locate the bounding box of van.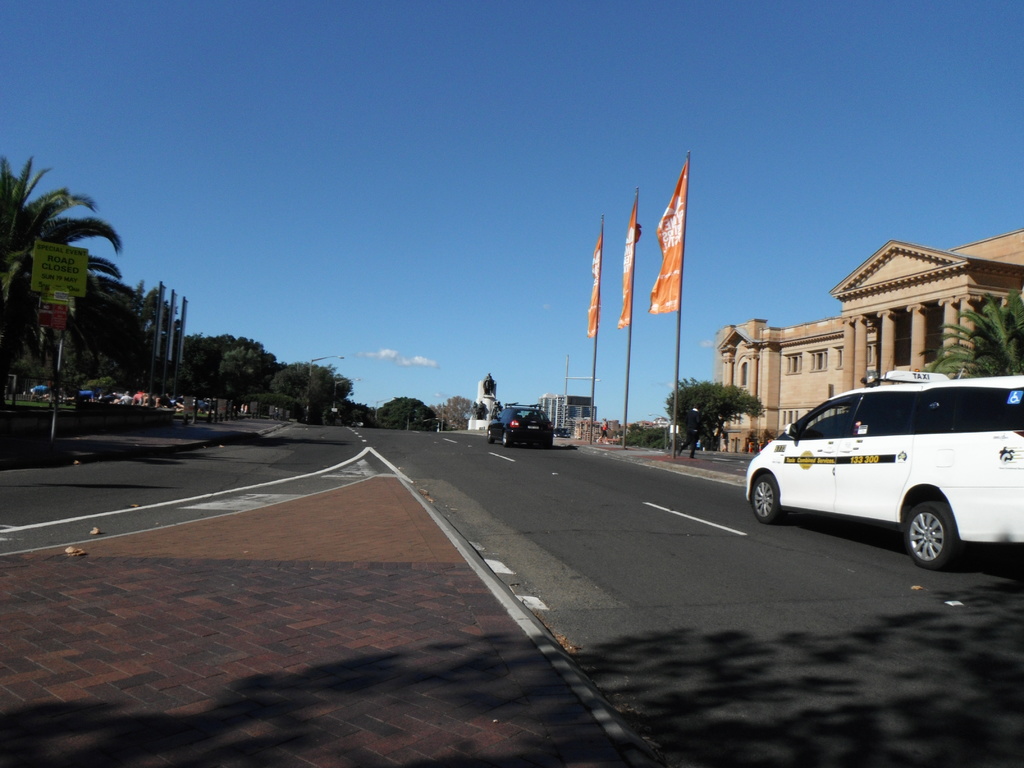
Bounding box: (743,369,1023,573).
